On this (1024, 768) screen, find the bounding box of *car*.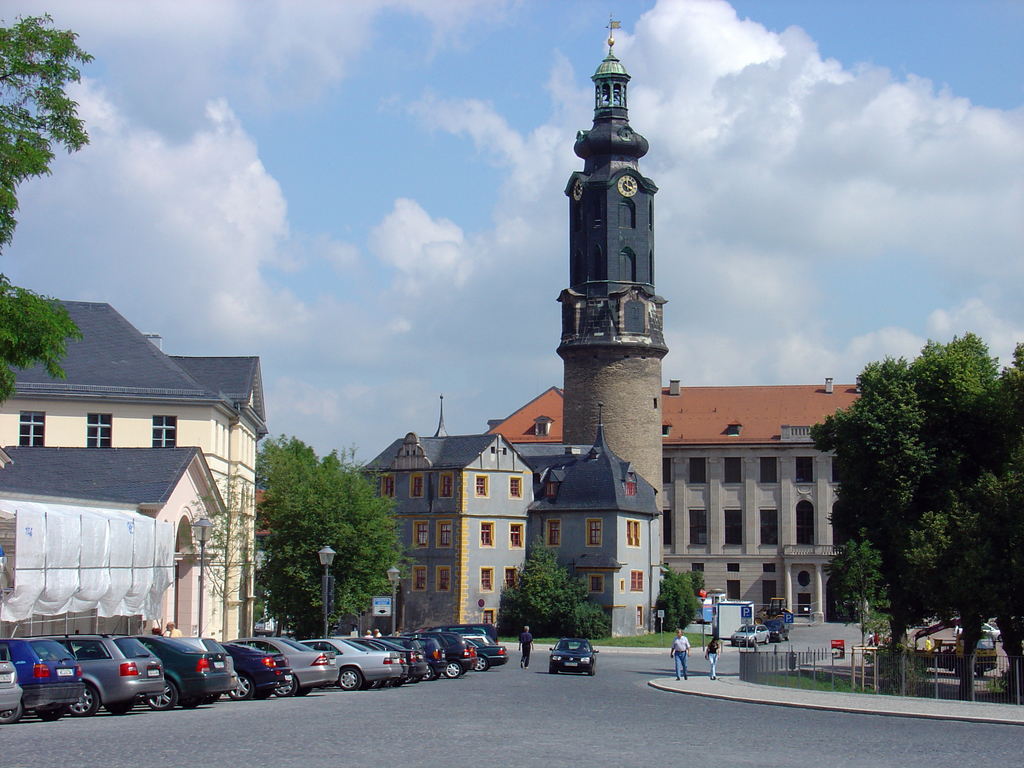
Bounding box: <region>952, 618, 1001, 645</region>.
